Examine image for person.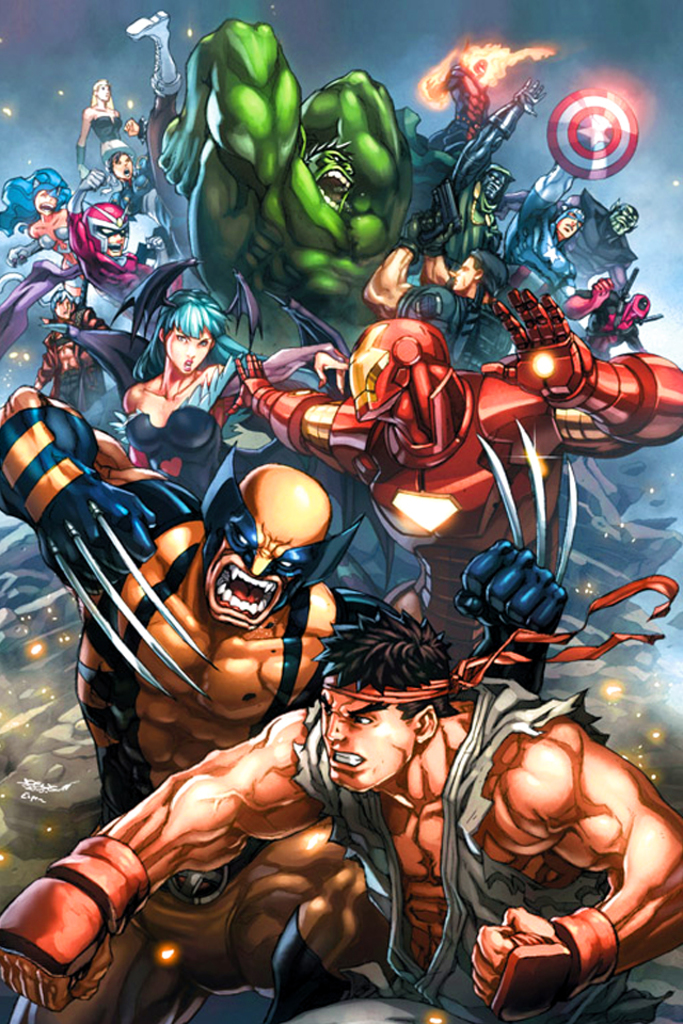
Examination result: bbox(0, 608, 682, 1023).
